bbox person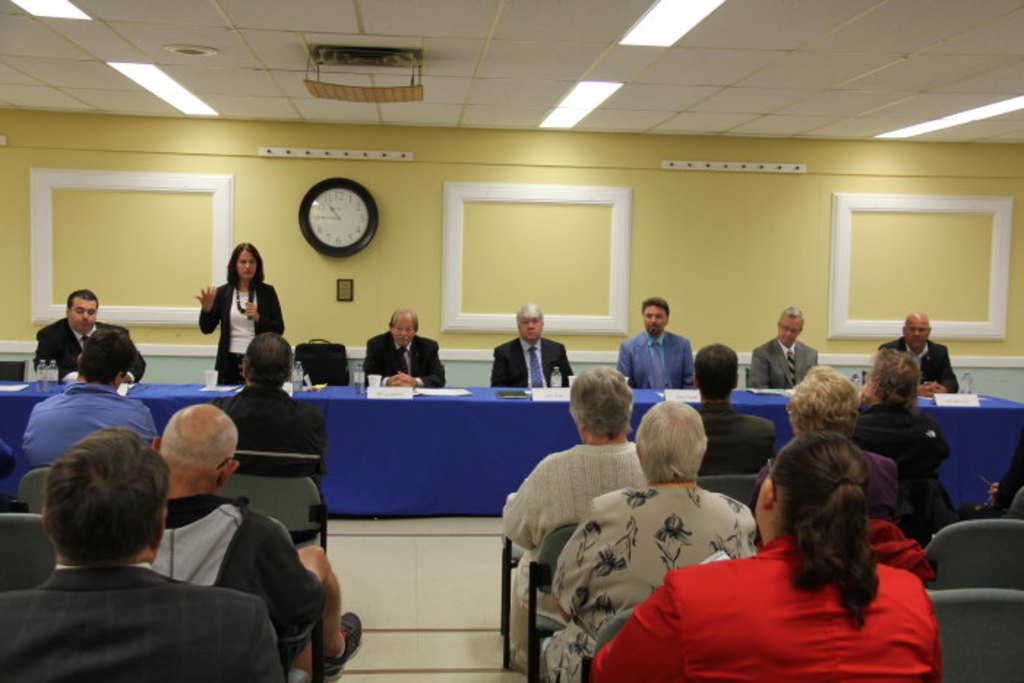
<box>538,393,761,682</box>
